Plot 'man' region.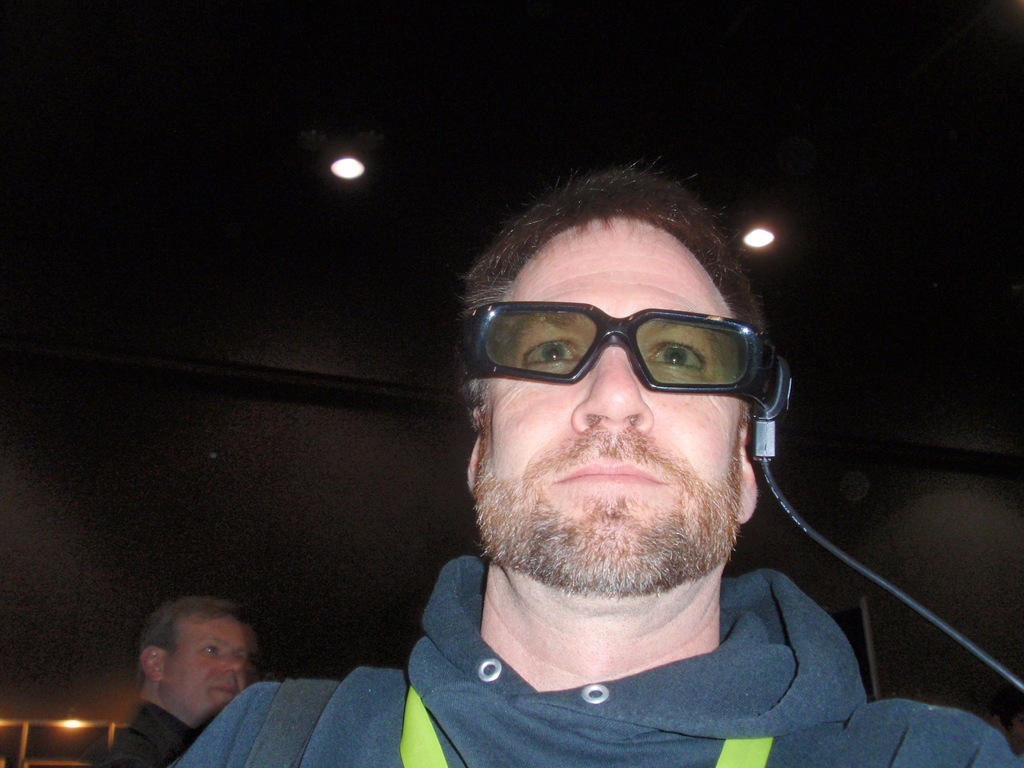
Plotted at (252, 172, 945, 758).
